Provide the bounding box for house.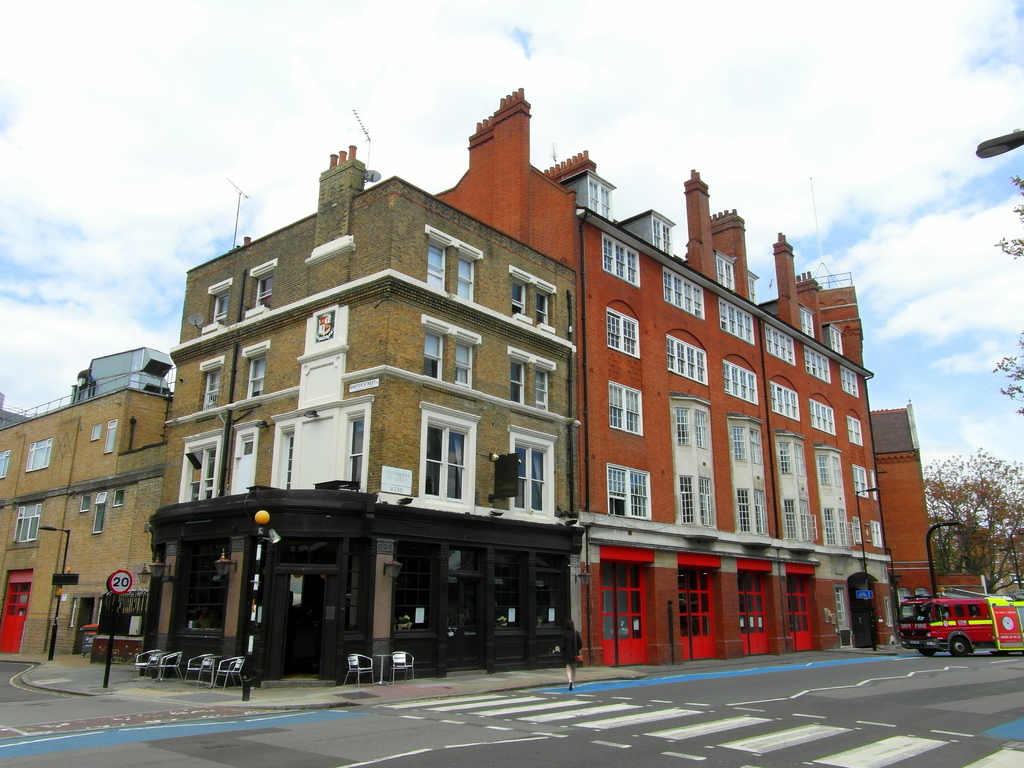
(left=435, top=88, right=902, bottom=653).
